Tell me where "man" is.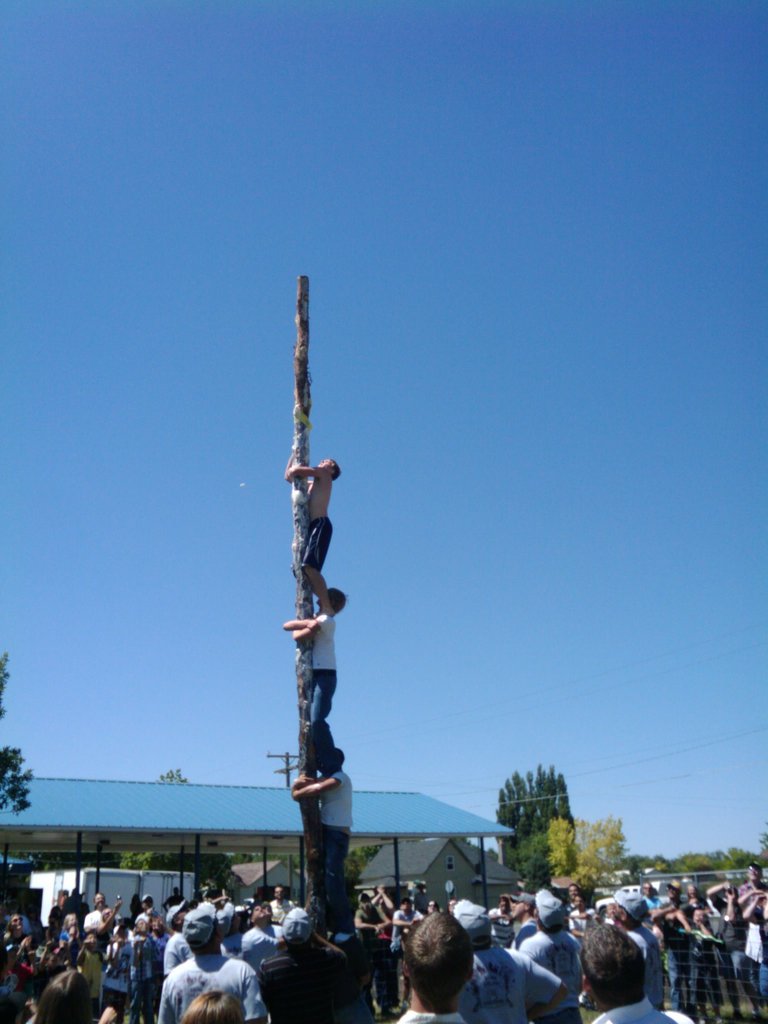
"man" is at (282, 457, 341, 592).
